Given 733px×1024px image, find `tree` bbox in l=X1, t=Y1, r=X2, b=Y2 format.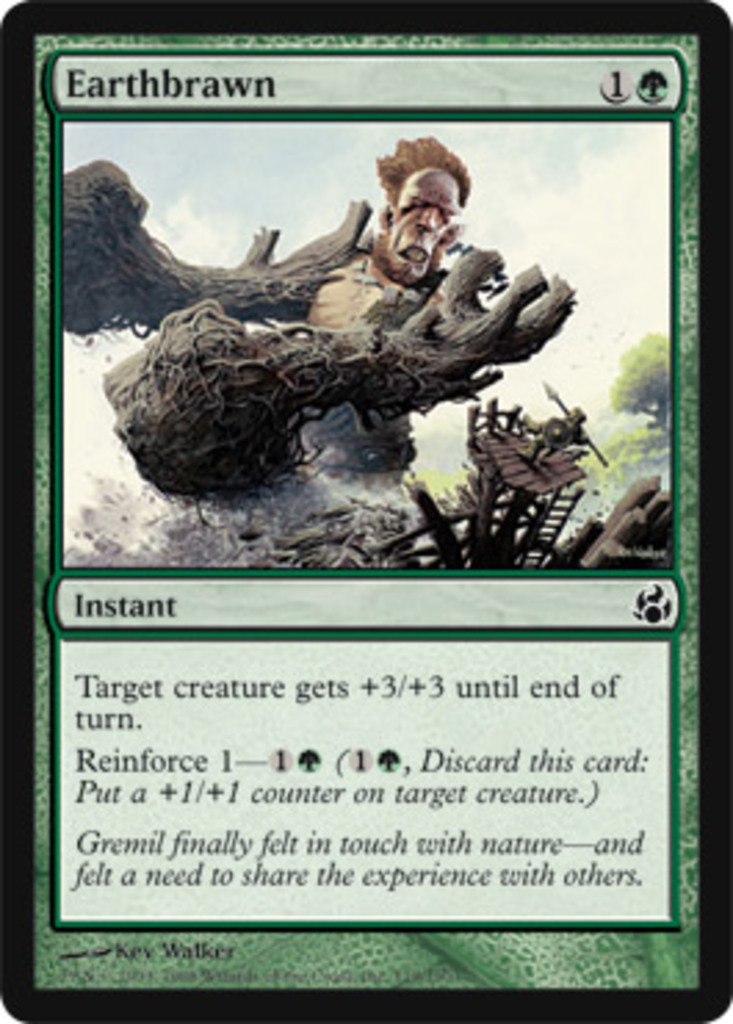
l=622, t=329, r=667, b=418.
